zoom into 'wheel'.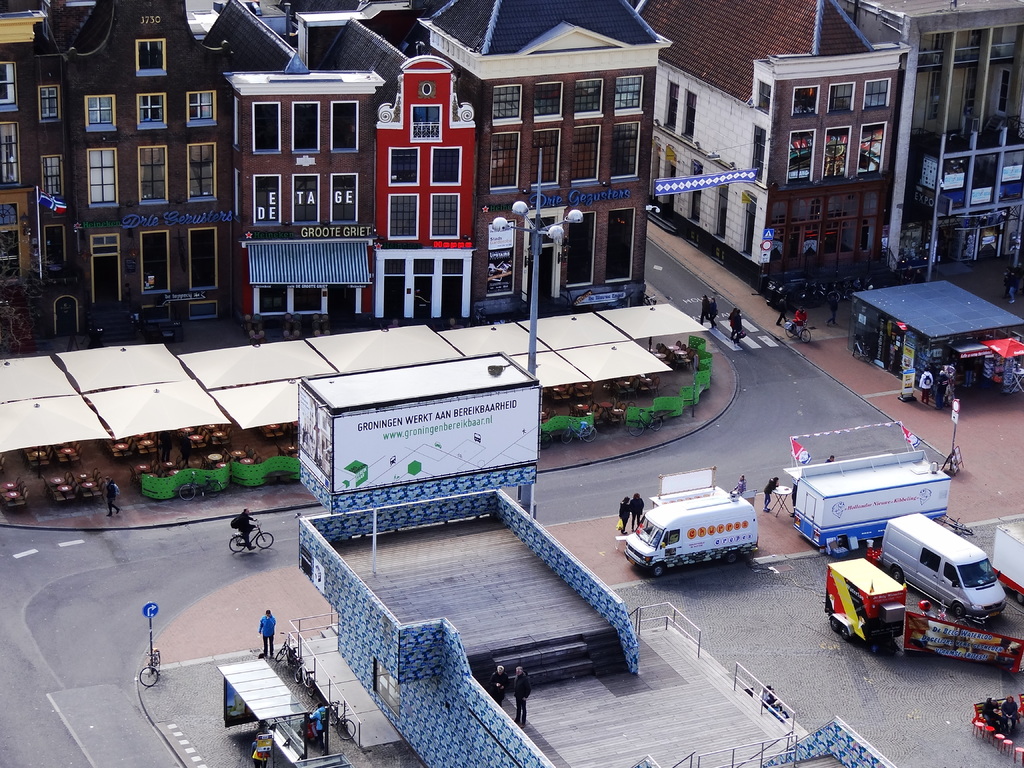
Zoom target: region(801, 330, 810, 341).
